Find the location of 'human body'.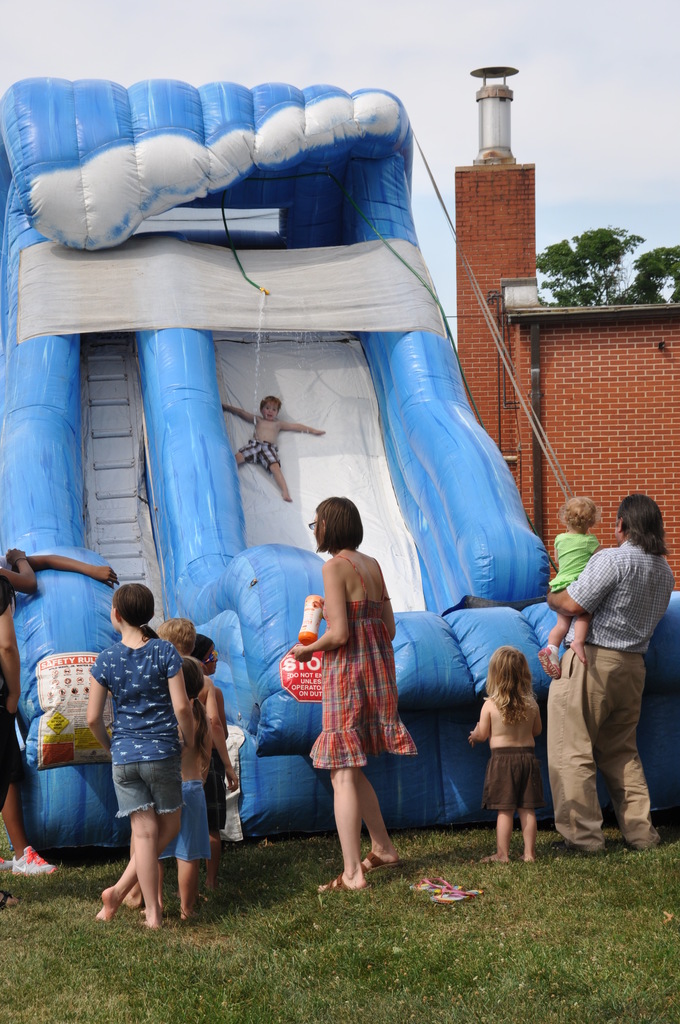
Location: bbox=[87, 581, 192, 931].
